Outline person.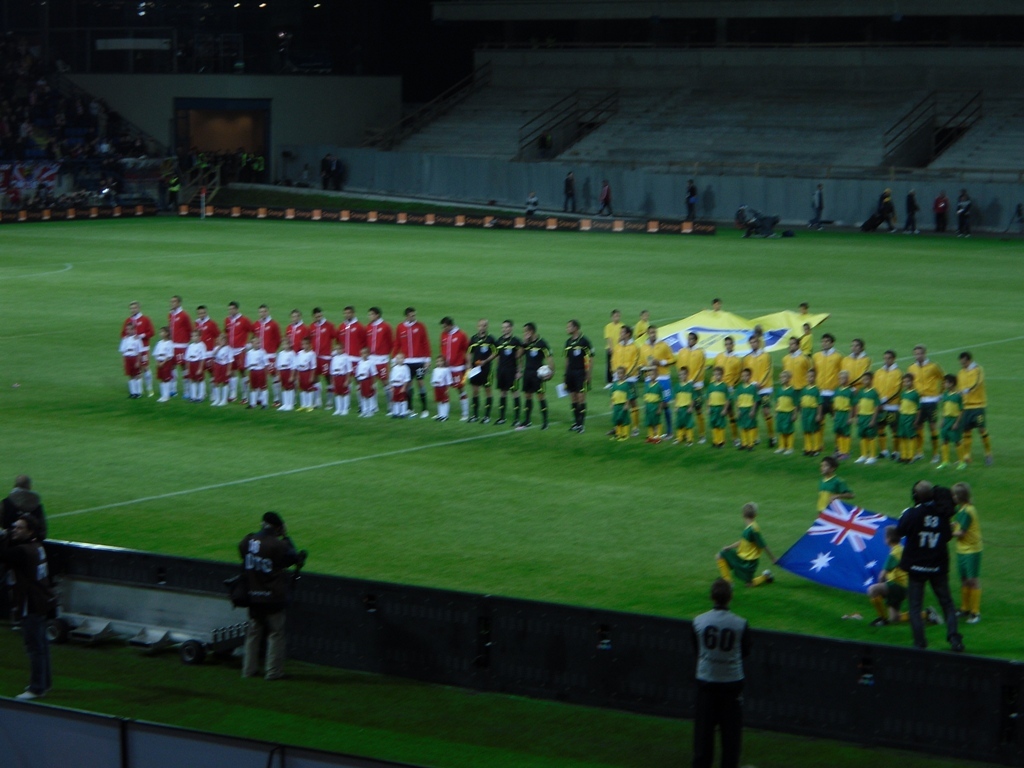
Outline: bbox(257, 305, 283, 355).
